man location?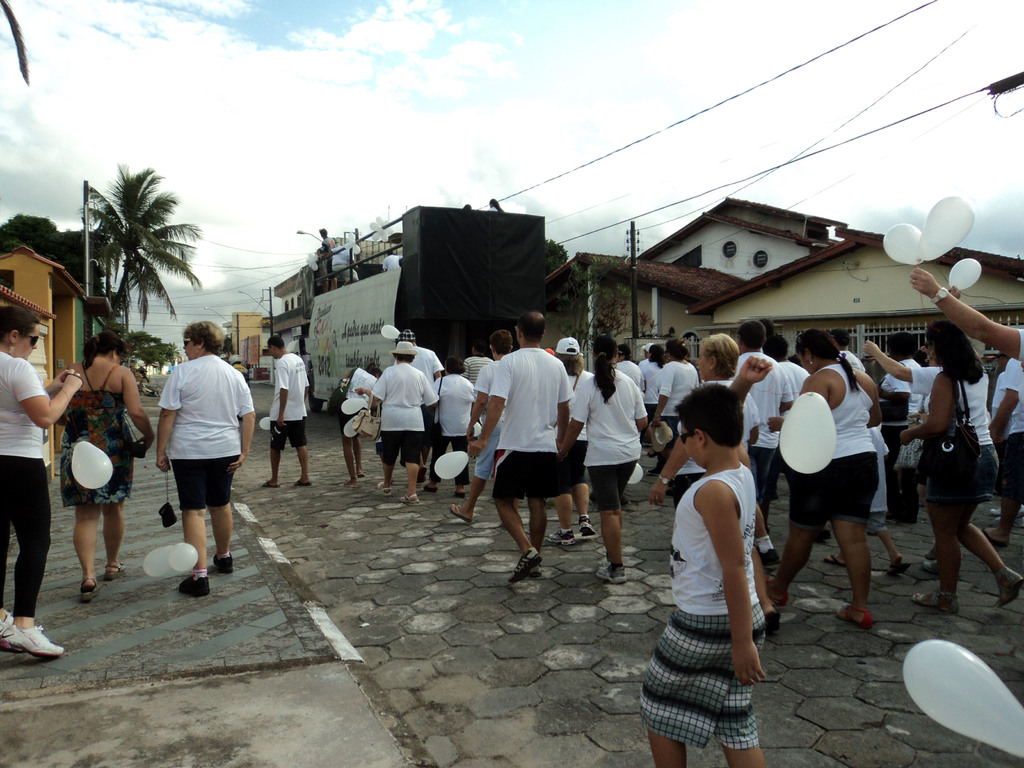
315:227:340:290
